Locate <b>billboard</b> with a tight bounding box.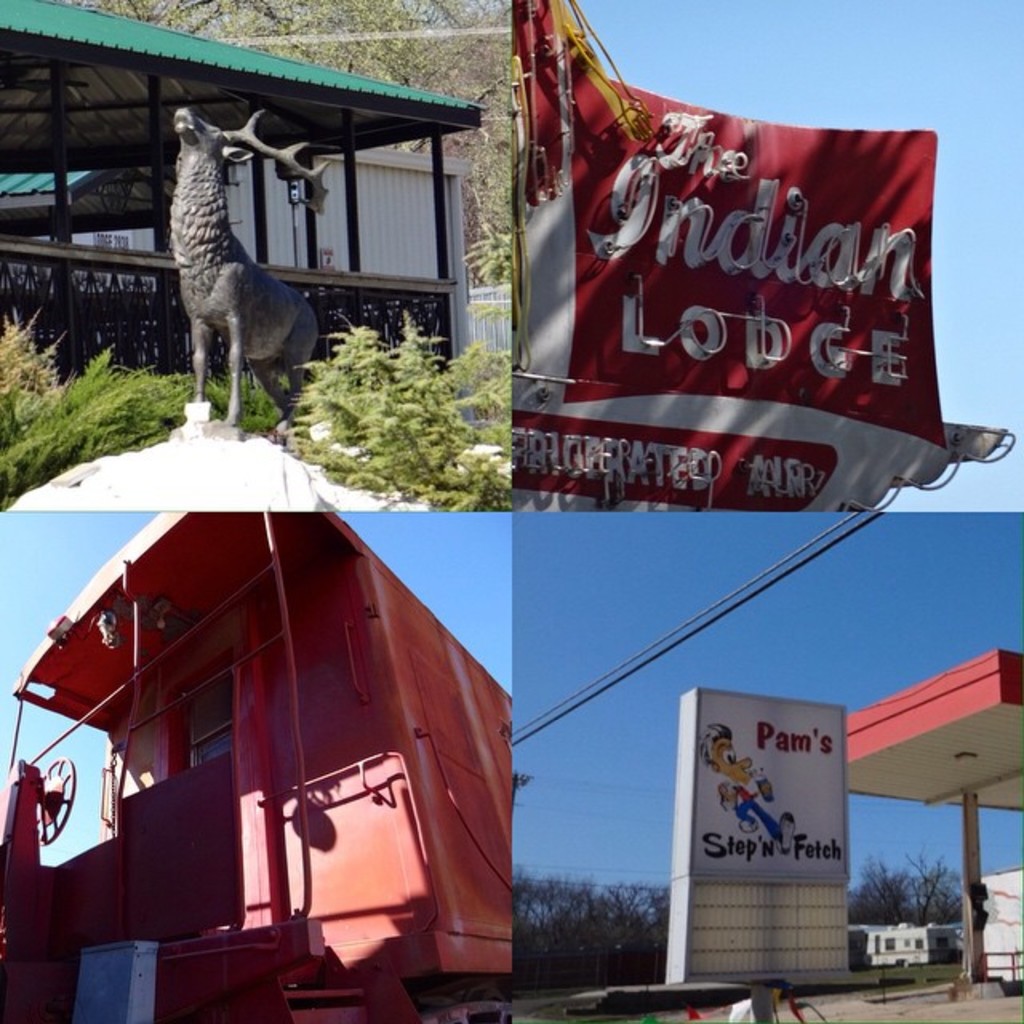
[x1=501, y1=27, x2=963, y2=547].
